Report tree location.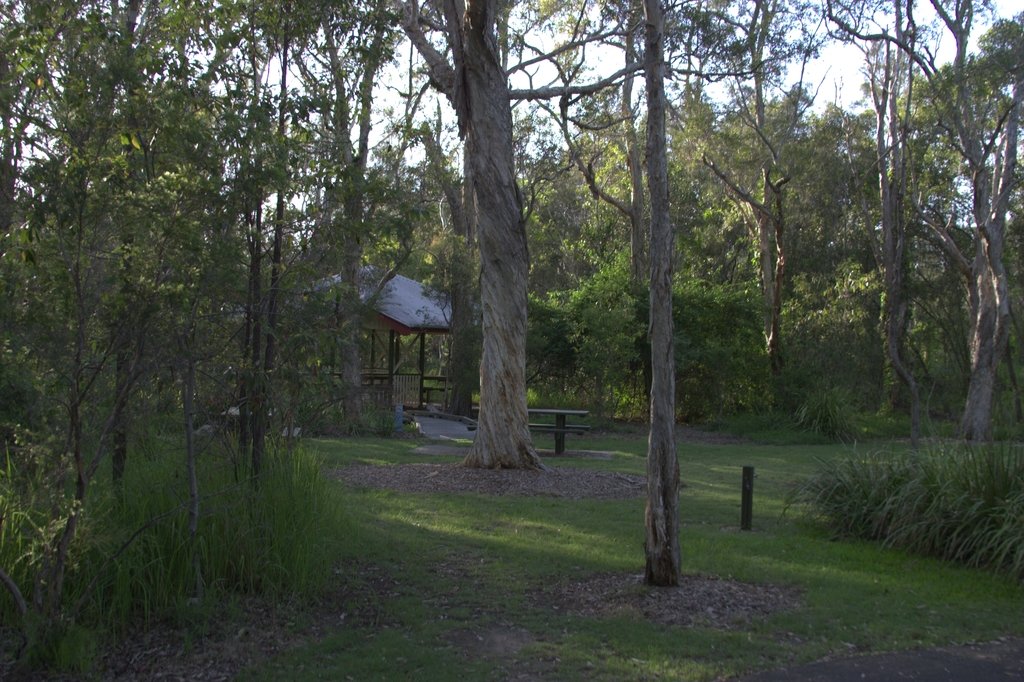
Report: [left=827, top=0, right=944, bottom=434].
